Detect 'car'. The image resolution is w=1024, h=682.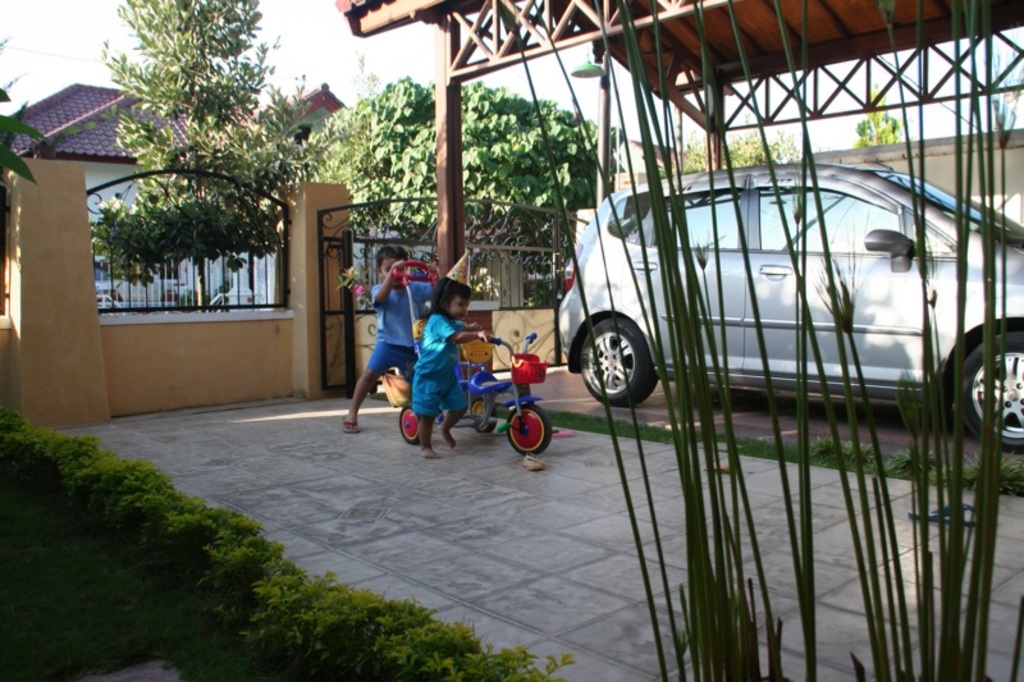
(557,163,1023,454).
